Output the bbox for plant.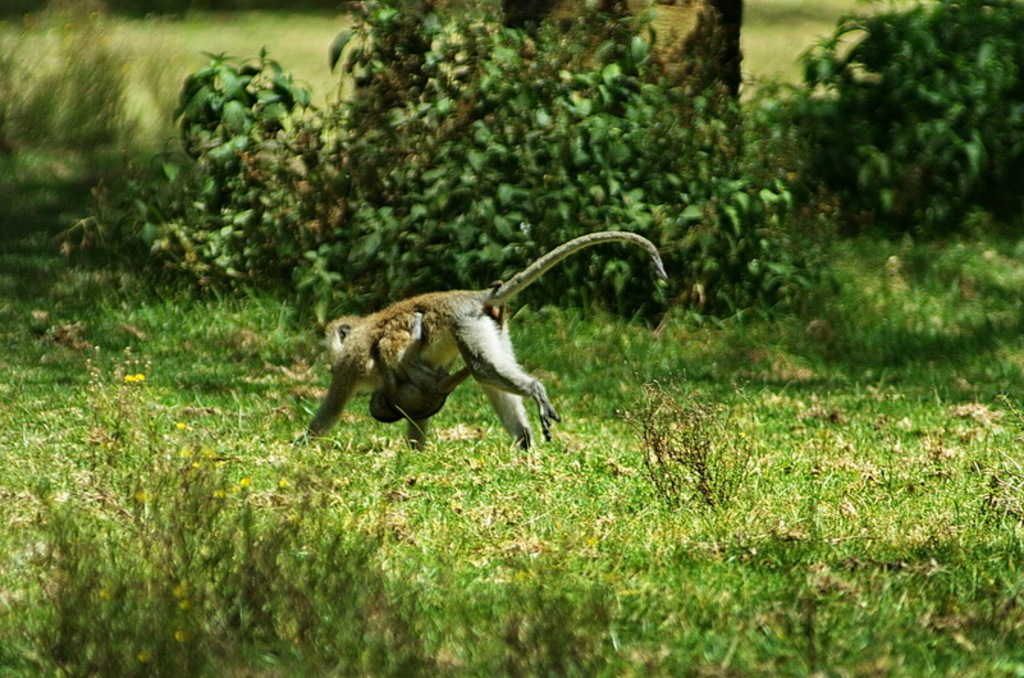
rect(0, 0, 148, 234).
